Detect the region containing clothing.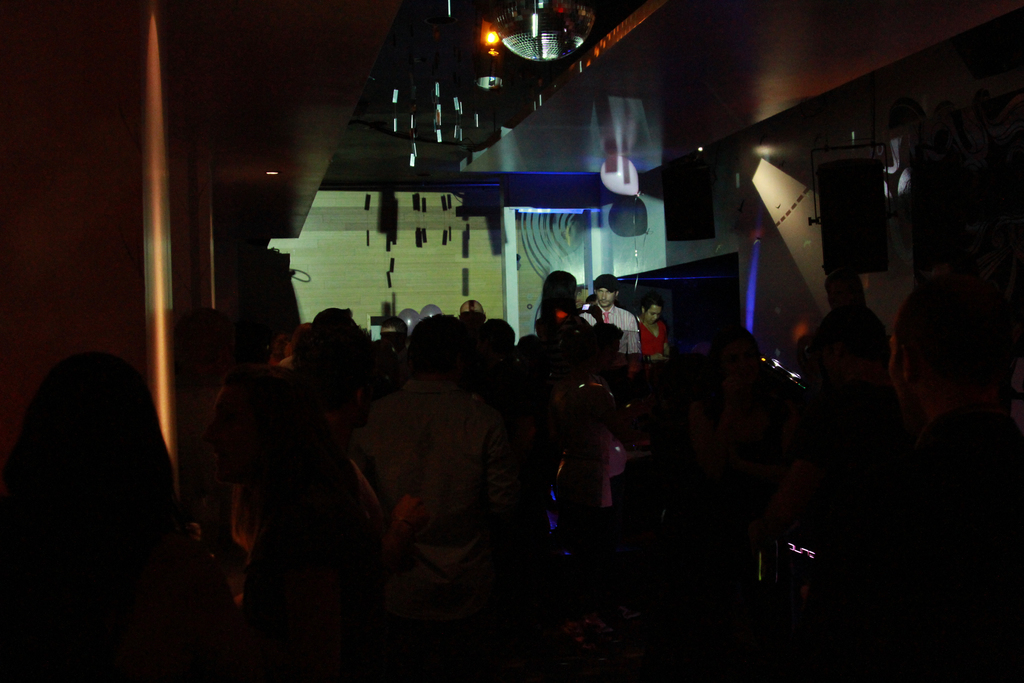
box(633, 321, 669, 356).
